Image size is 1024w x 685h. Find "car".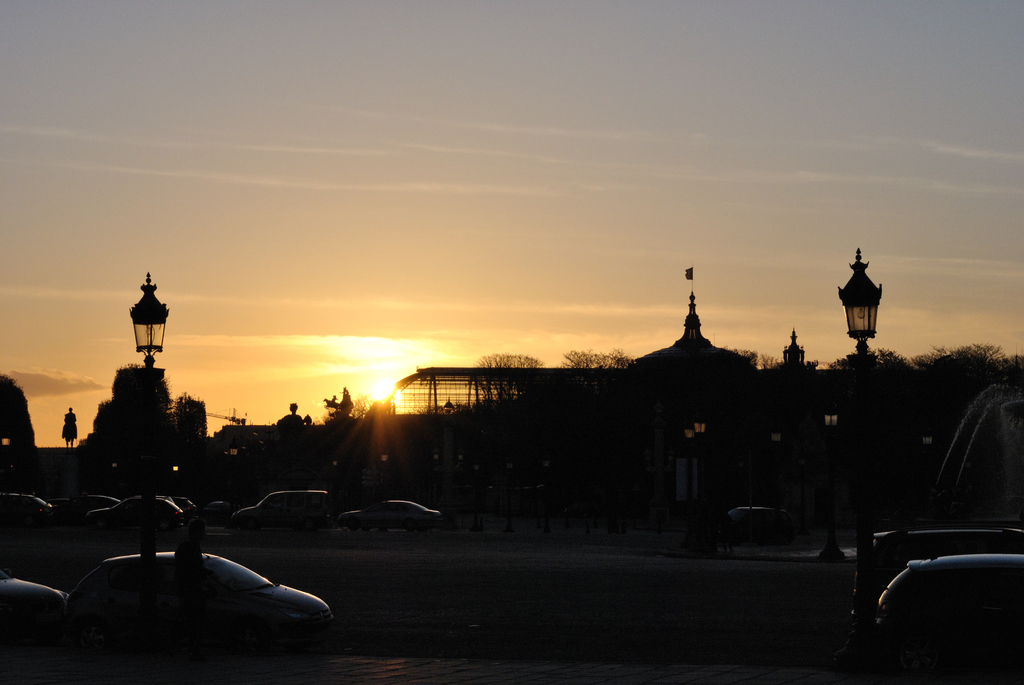
left=723, top=505, right=797, bottom=543.
